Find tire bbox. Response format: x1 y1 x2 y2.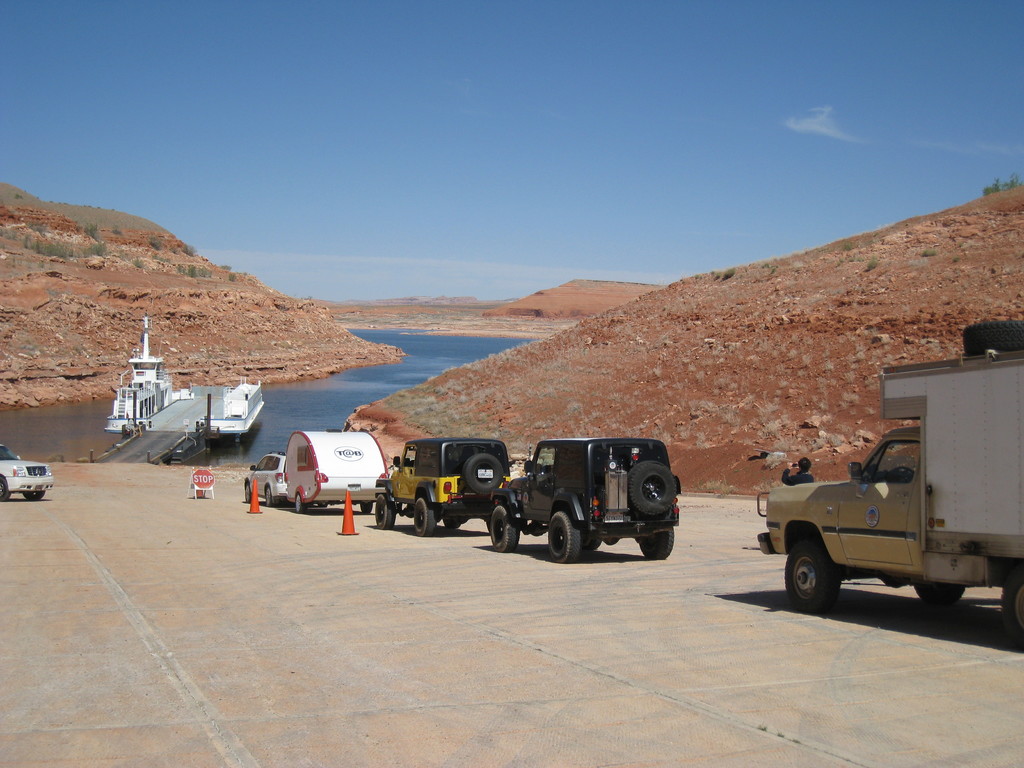
266 487 273 506.
